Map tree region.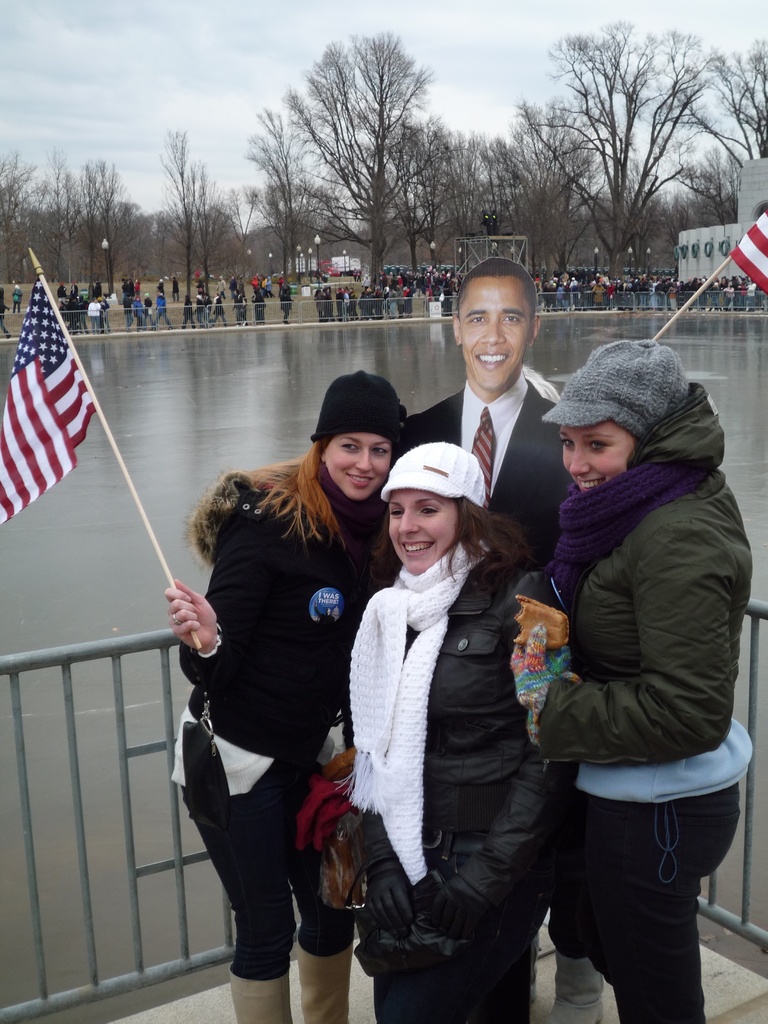
Mapped to rect(284, 37, 447, 275).
